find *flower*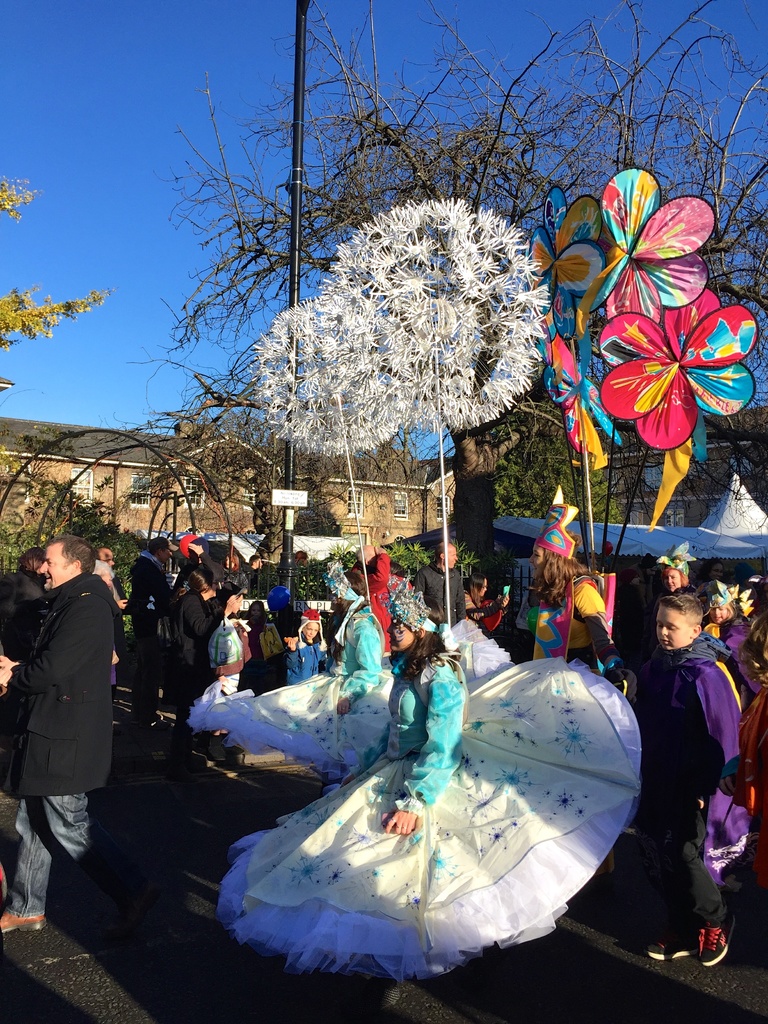
<region>556, 165, 731, 312</region>
